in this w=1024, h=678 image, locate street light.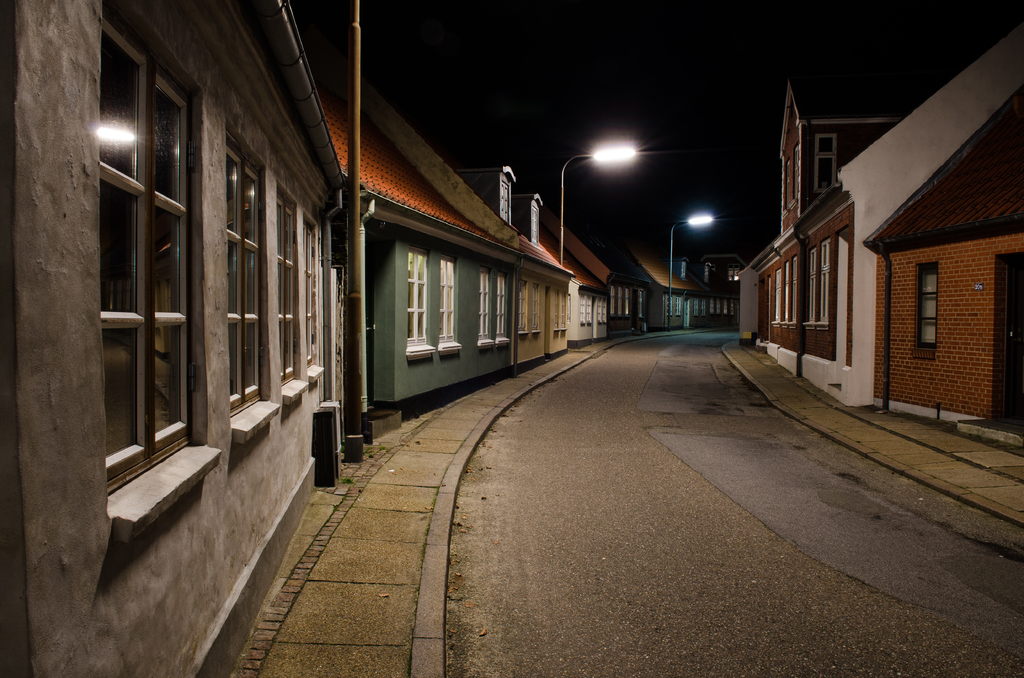
Bounding box: locate(556, 142, 634, 236).
